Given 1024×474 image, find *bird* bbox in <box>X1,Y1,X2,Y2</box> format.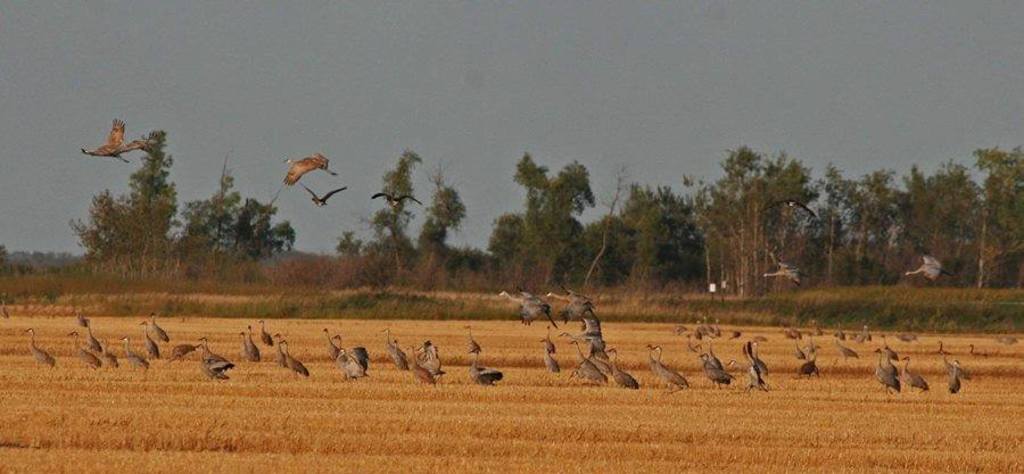
<box>280,148,338,183</box>.
